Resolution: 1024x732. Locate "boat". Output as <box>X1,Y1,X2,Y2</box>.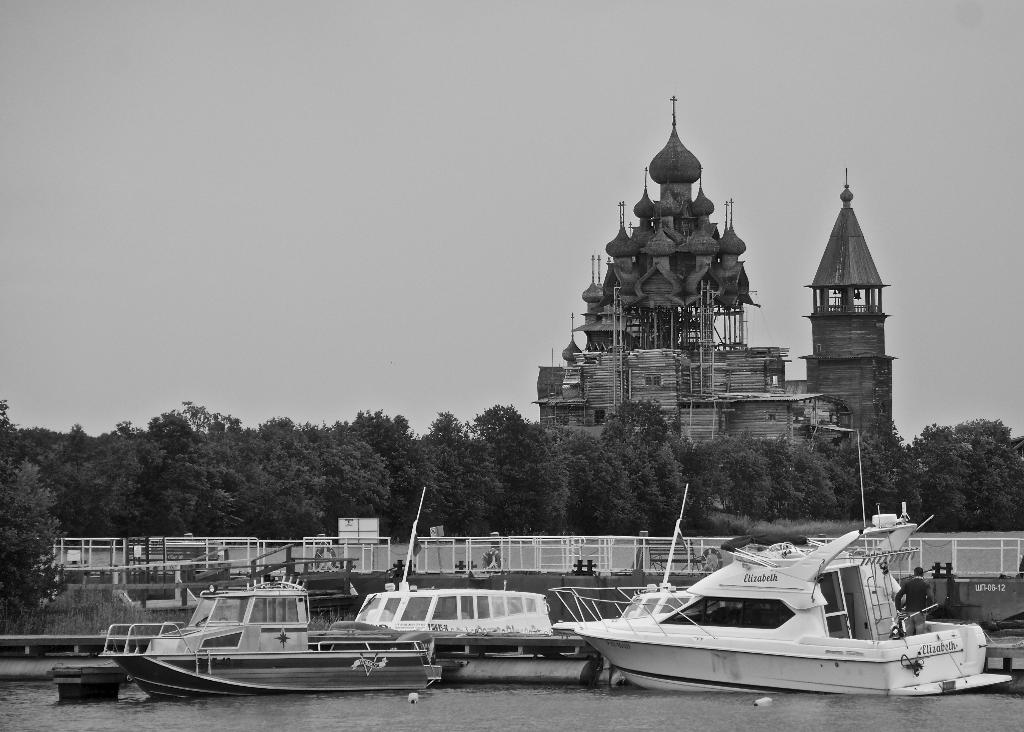
<box>880,578,1023,640</box>.
